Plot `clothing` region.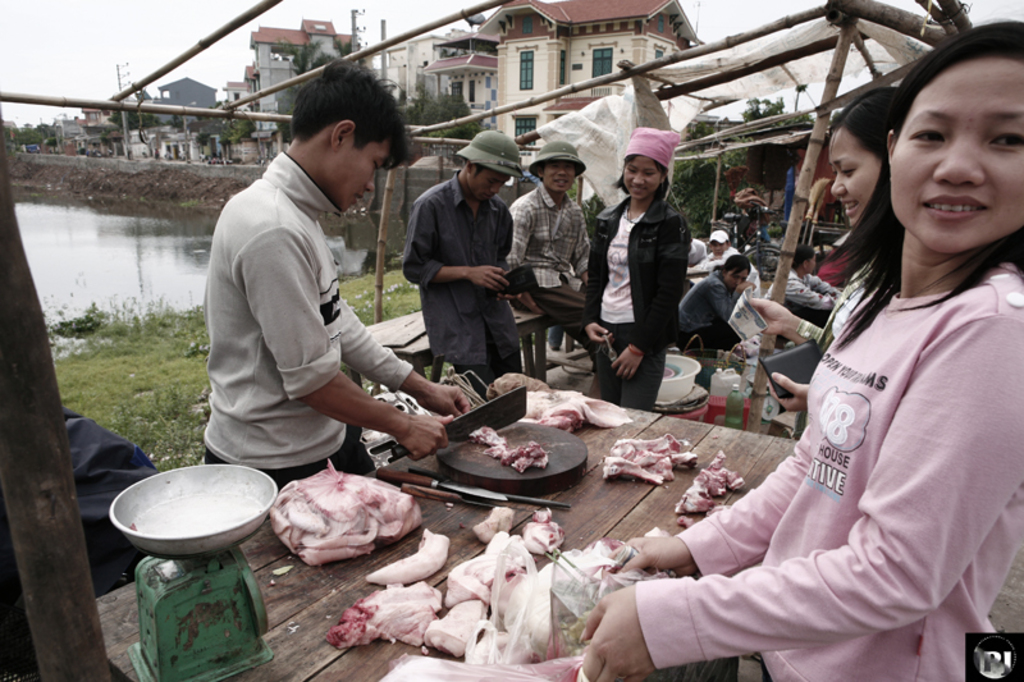
Plotted at Rect(635, 247, 1023, 681).
